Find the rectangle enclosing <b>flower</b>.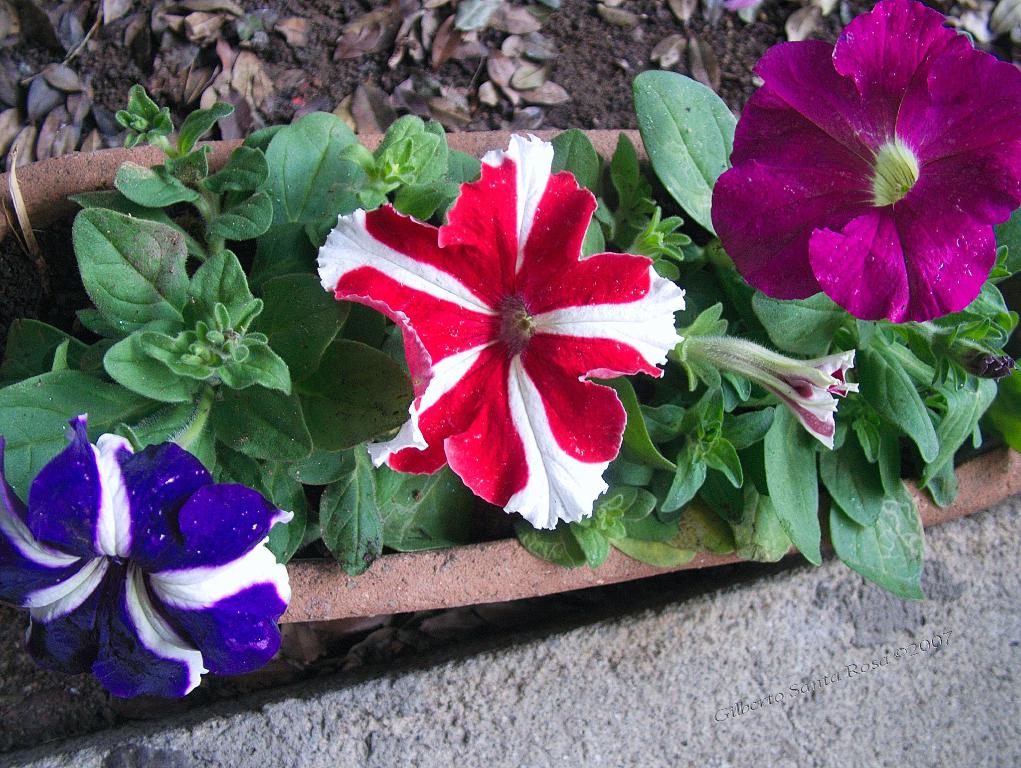
710,0,1020,326.
